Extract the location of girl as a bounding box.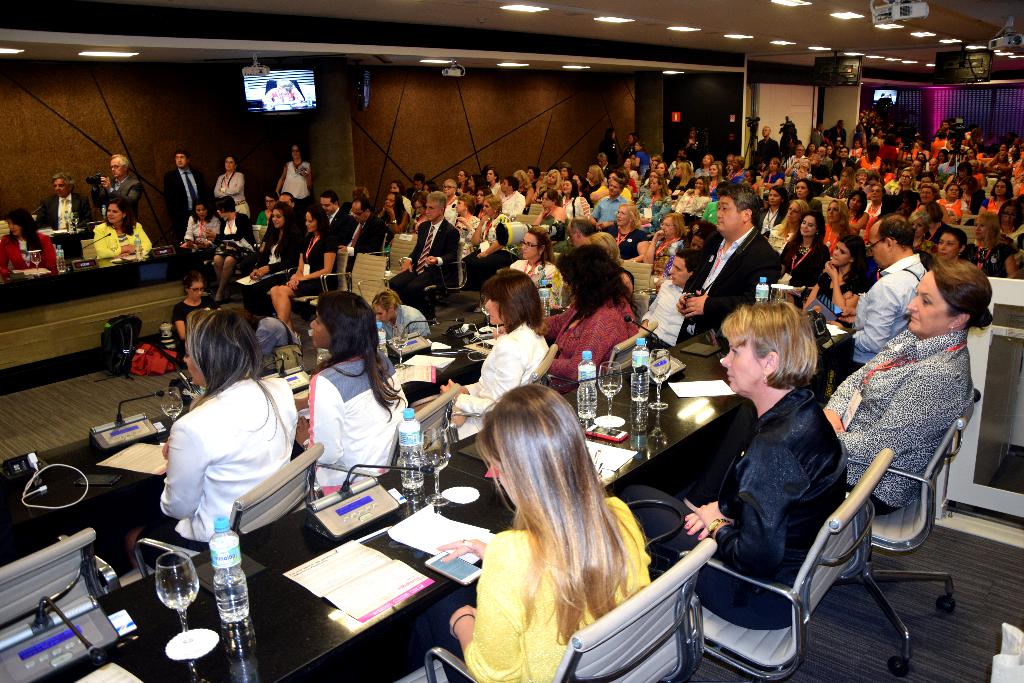
[x1=438, y1=383, x2=652, y2=682].
